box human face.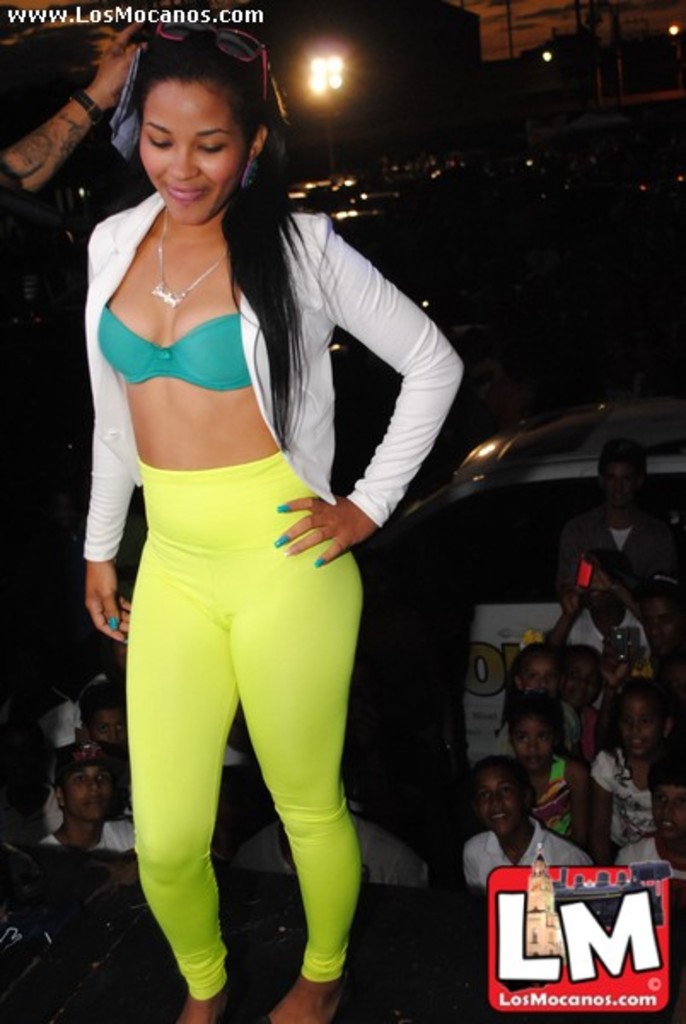
(138,73,241,224).
